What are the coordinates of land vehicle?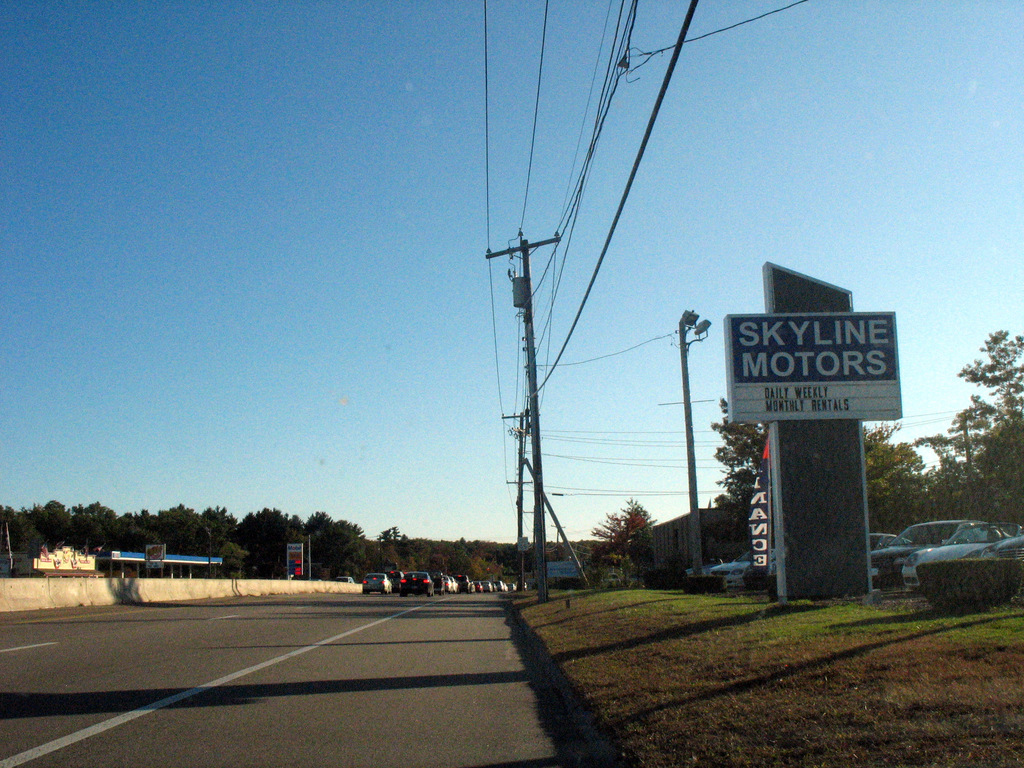
<region>870, 520, 981, 586</region>.
